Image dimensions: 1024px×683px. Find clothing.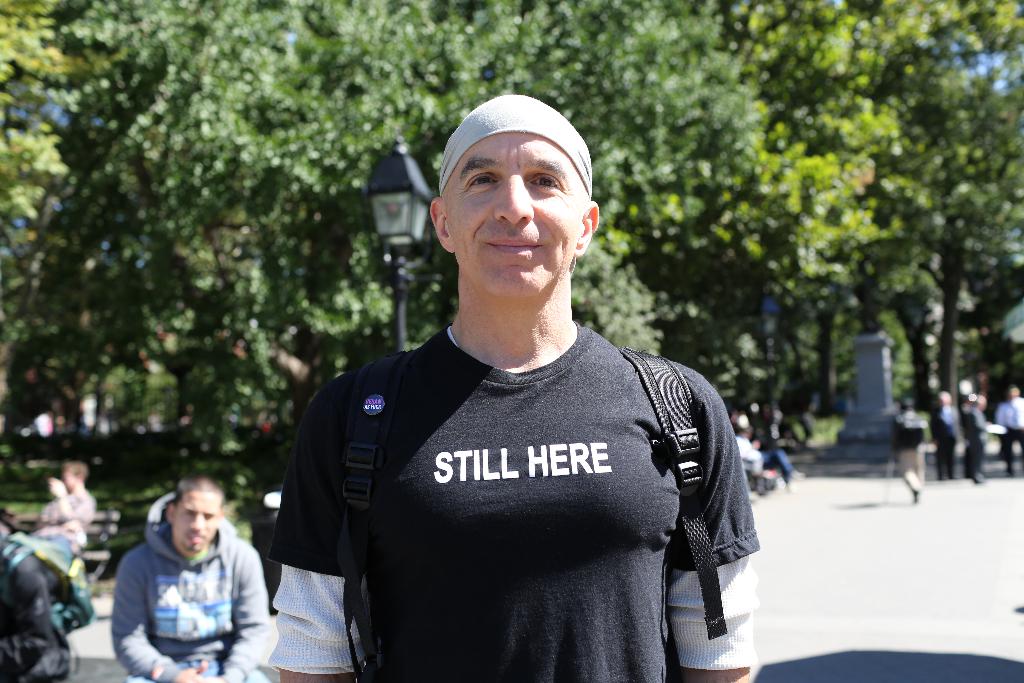
bbox(961, 400, 974, 477).
